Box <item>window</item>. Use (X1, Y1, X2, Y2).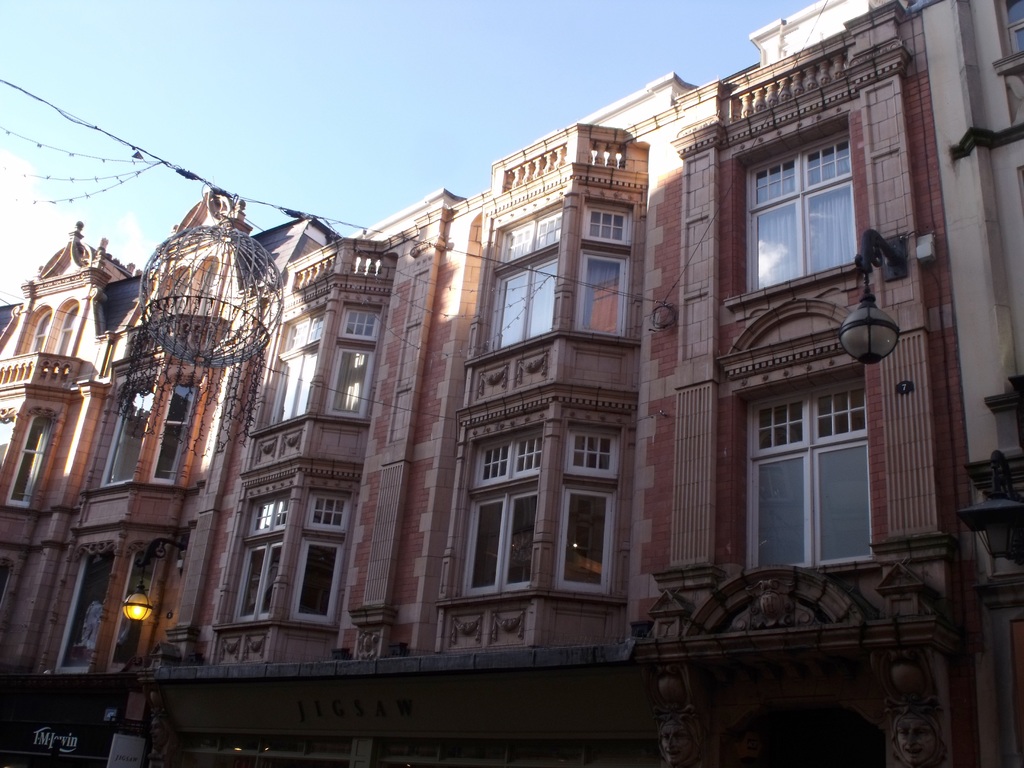
(581, 197, 629, 246).
